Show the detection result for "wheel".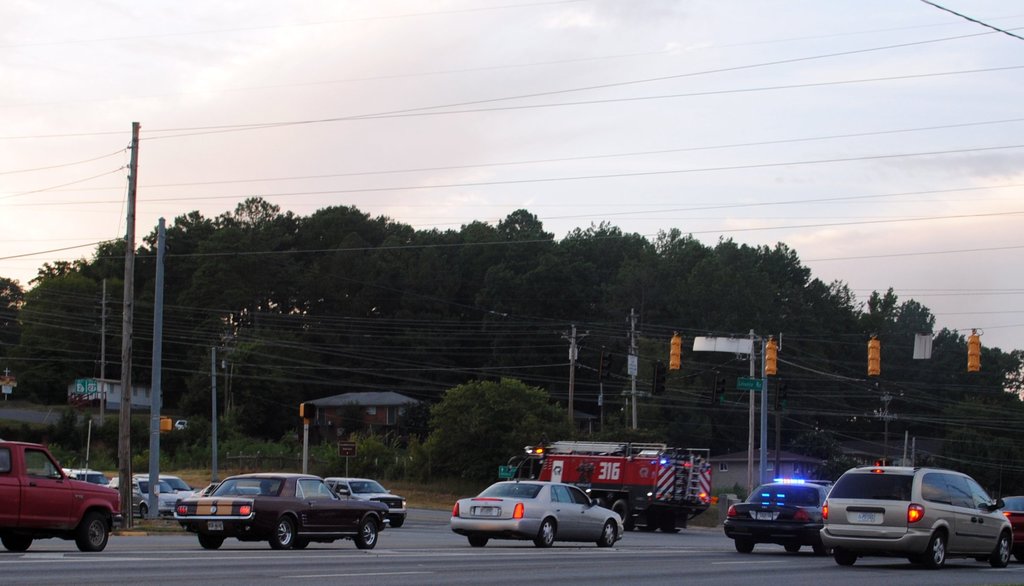
{"x1": 593, "y1": 496, "x2": 607, "y2": 507}.
